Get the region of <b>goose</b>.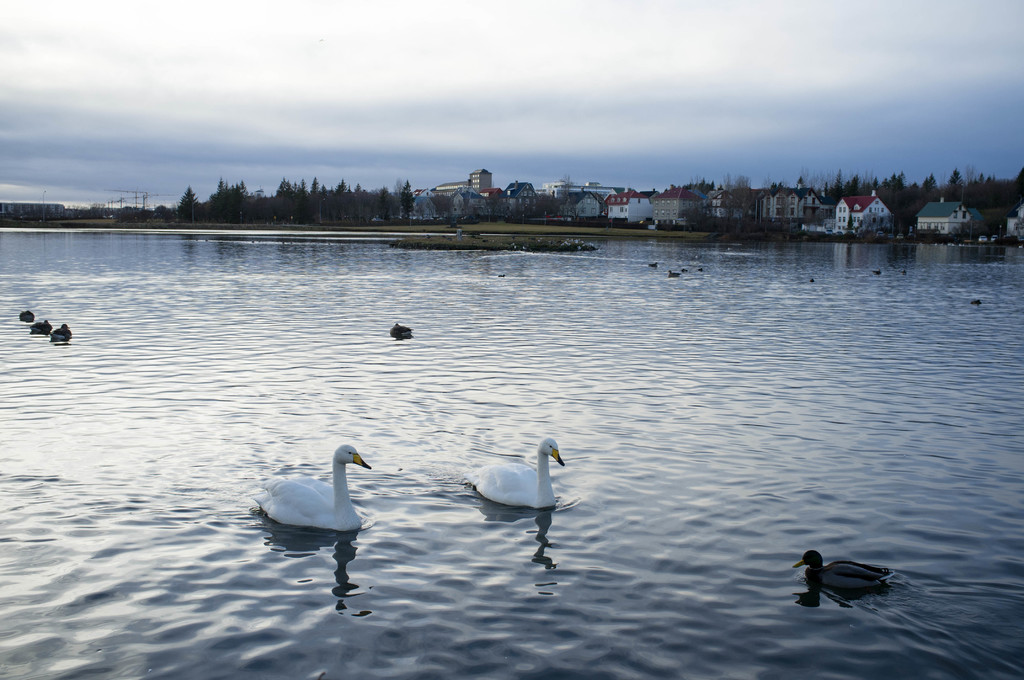
bbox=[795, 545, 889, 585].
